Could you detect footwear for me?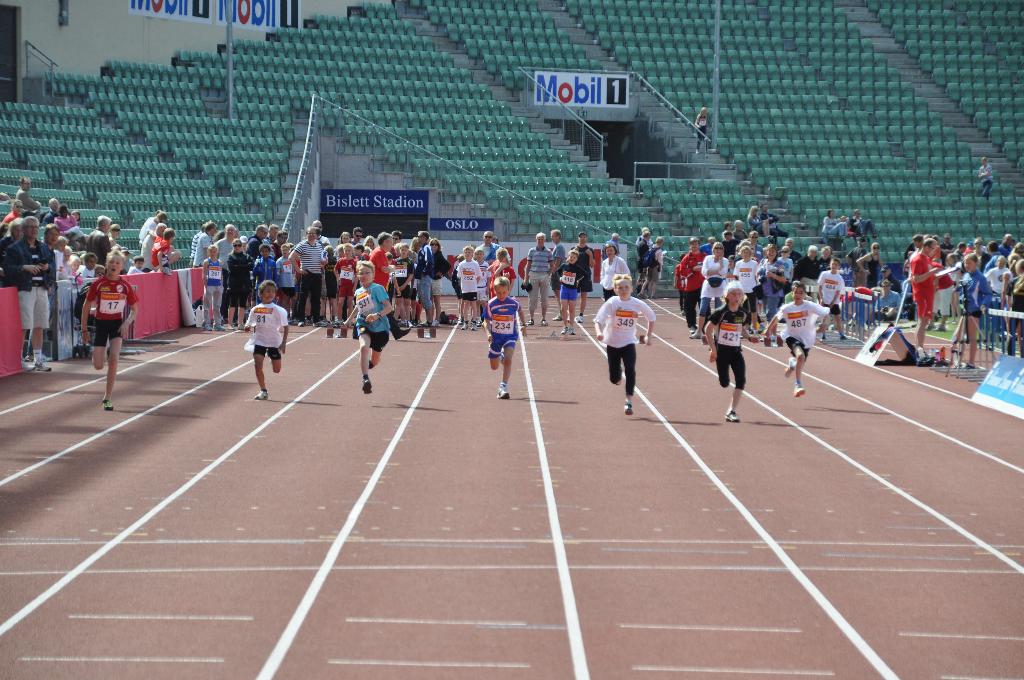
Detection result: box=[497, 384, 509, 396].
